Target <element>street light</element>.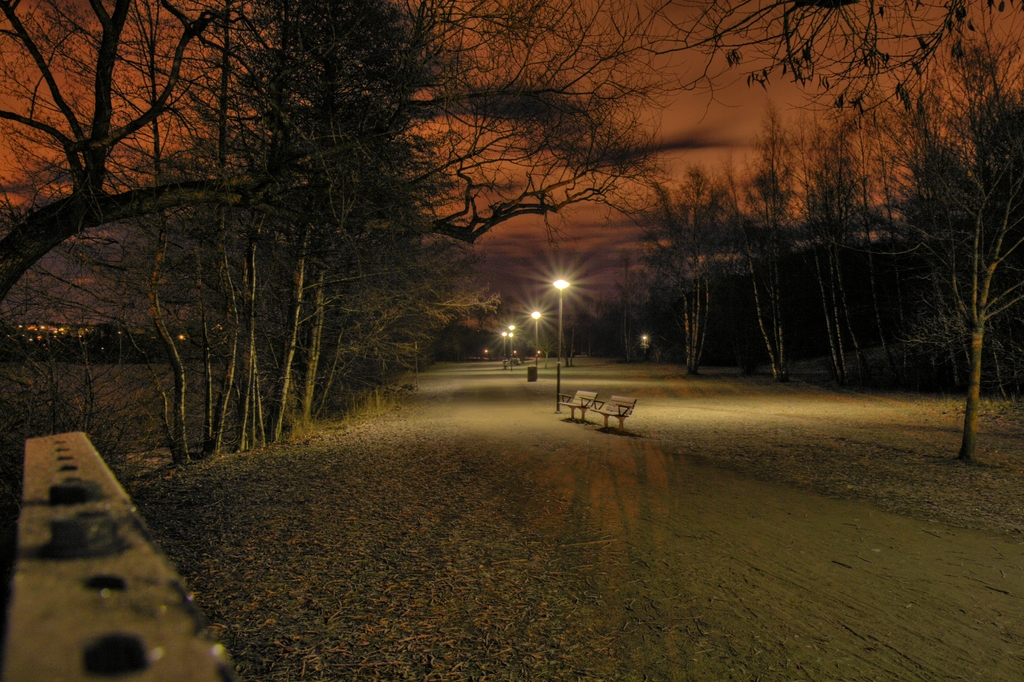
Target region: box(501, 331, 508, 360).
